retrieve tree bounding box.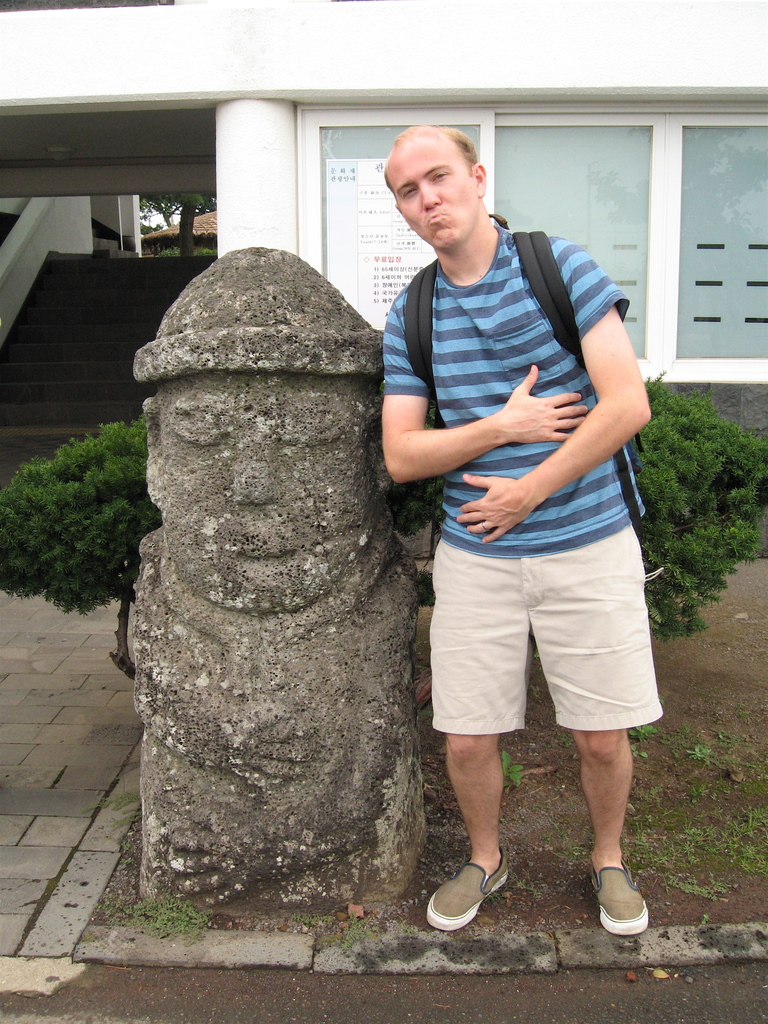
Bounding box: Rect(0, 414, 169, 685).
